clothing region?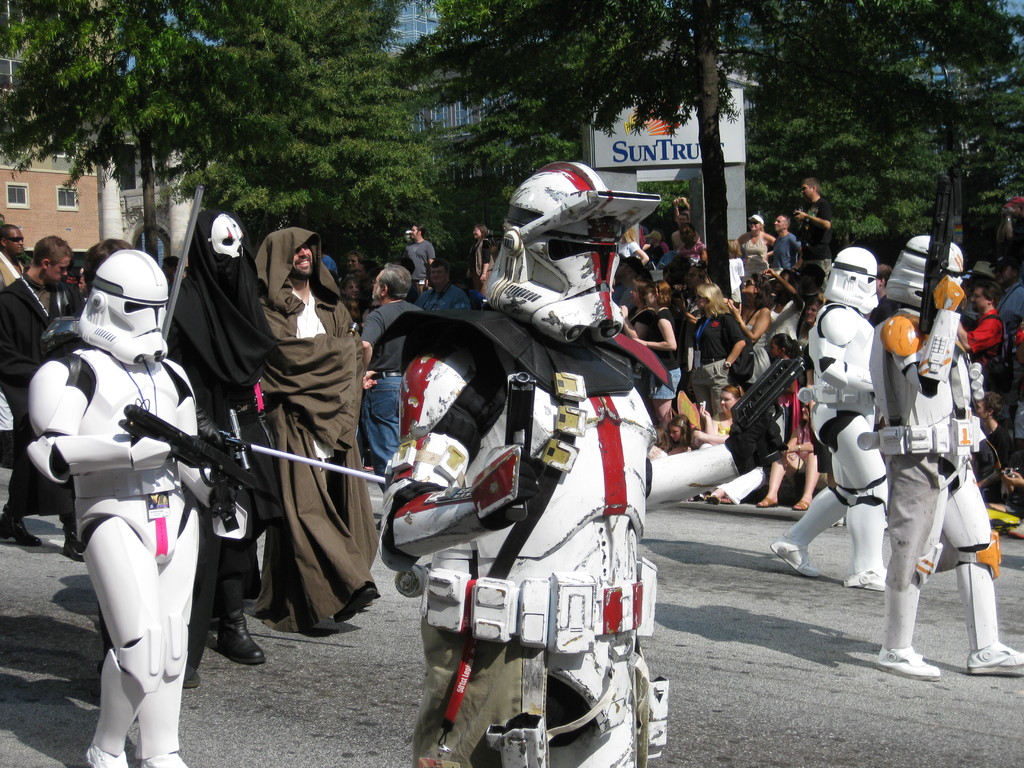
{"left": 690, "top": 310, "right": 753, "bottom": 424}
